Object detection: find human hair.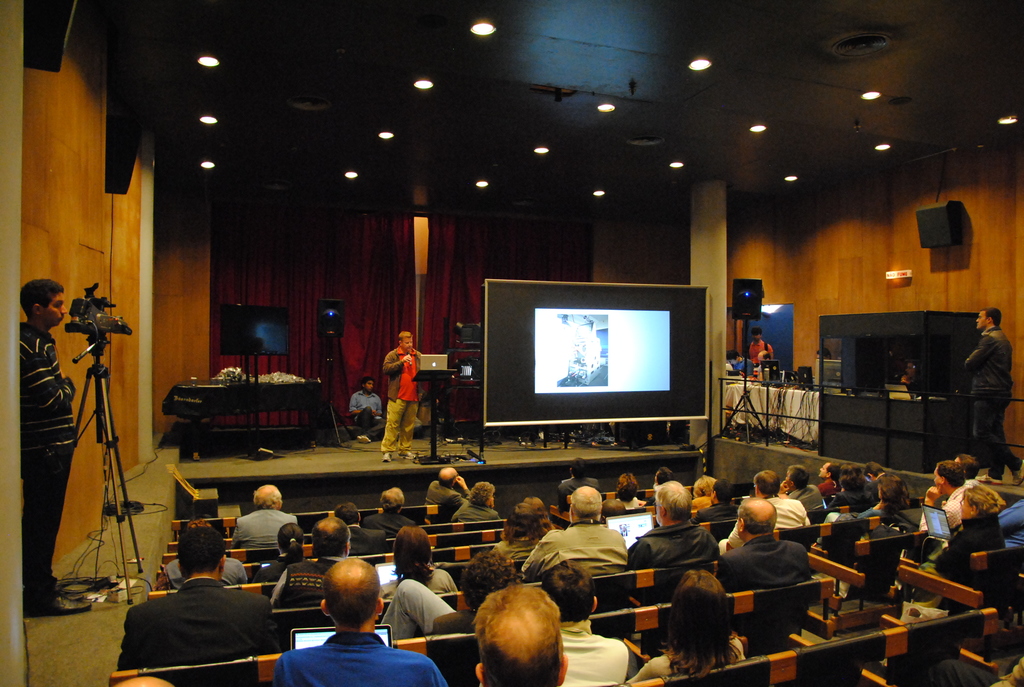
<region>573, 489, 602, 518</region>.
